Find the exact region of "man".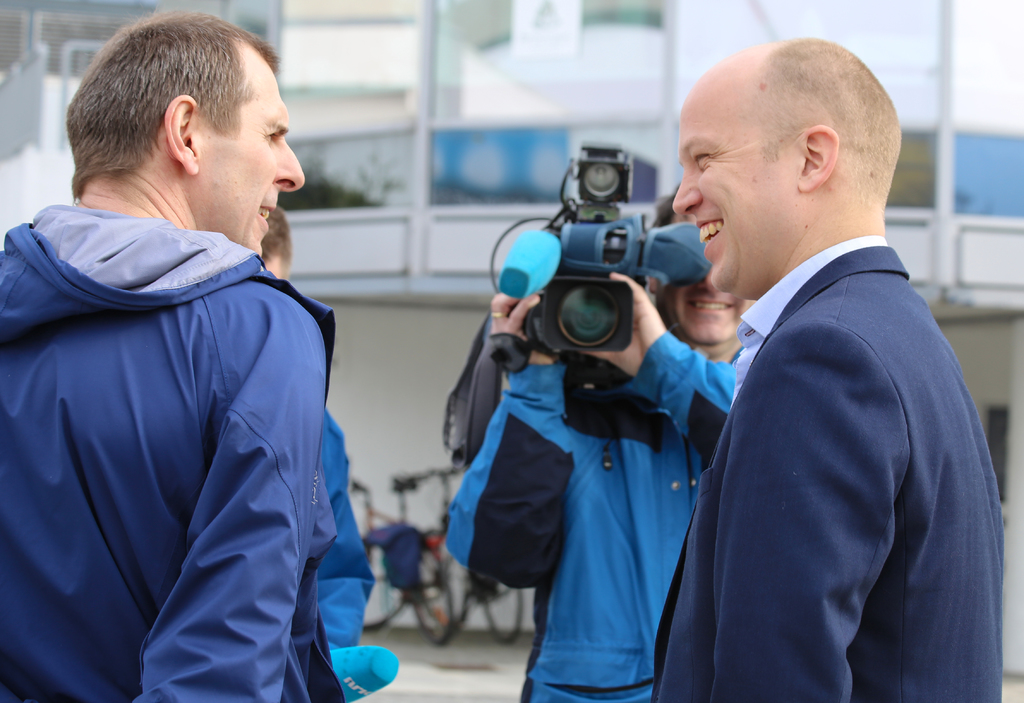
Exact region: region(624, 33, 1009, 702).
